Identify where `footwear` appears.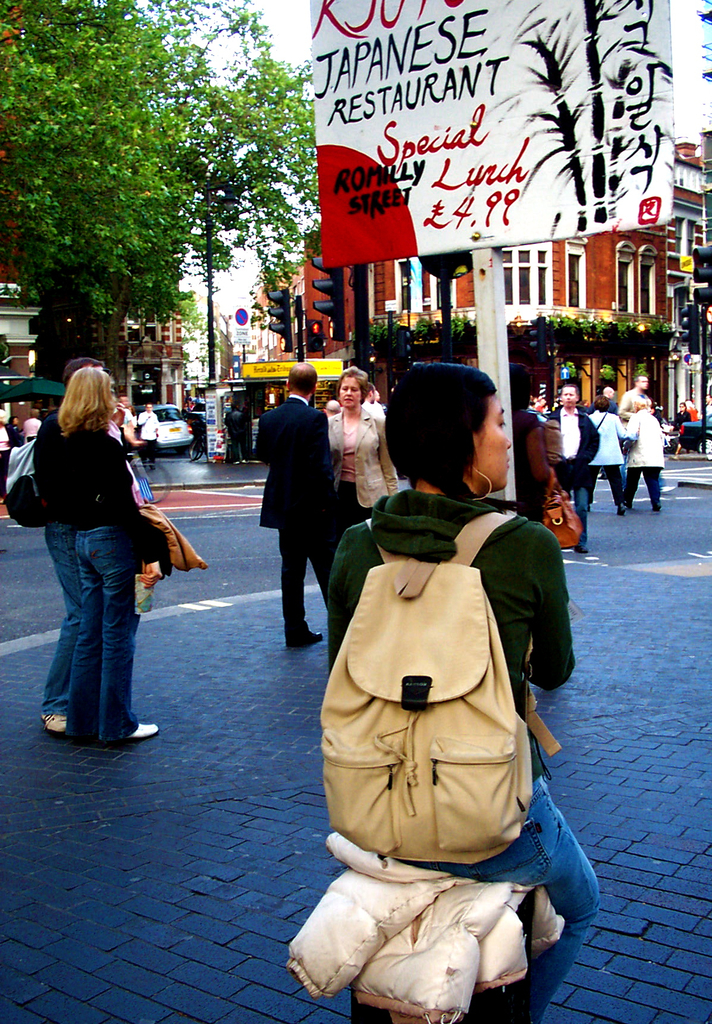
Appears at Rect(128, 724, 158, 740).
